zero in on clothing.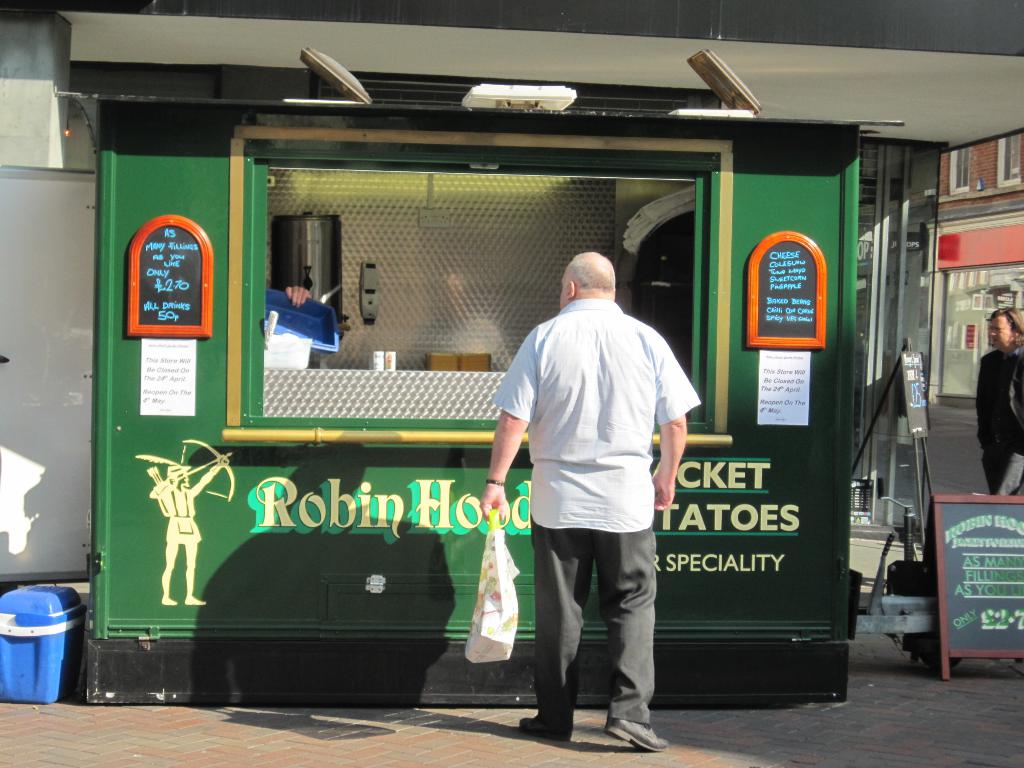
Zeroed in: <region>975, 344, 1023, 493</region>.
